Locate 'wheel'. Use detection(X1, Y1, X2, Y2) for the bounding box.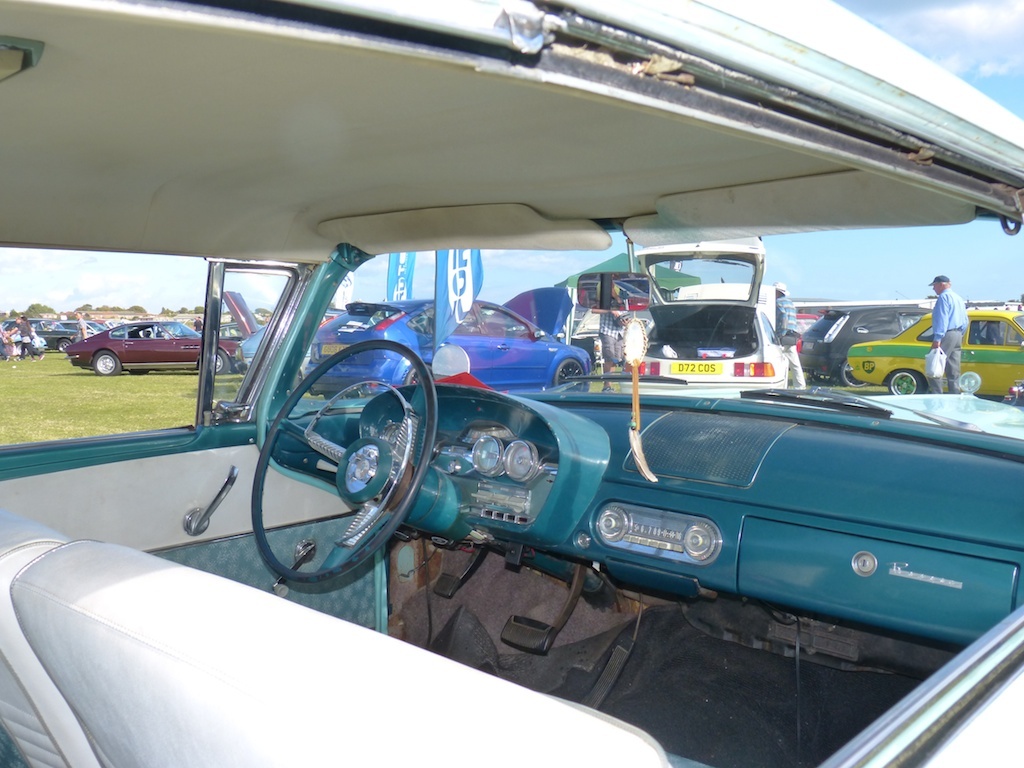
detection(94, 351, 118, 377).
